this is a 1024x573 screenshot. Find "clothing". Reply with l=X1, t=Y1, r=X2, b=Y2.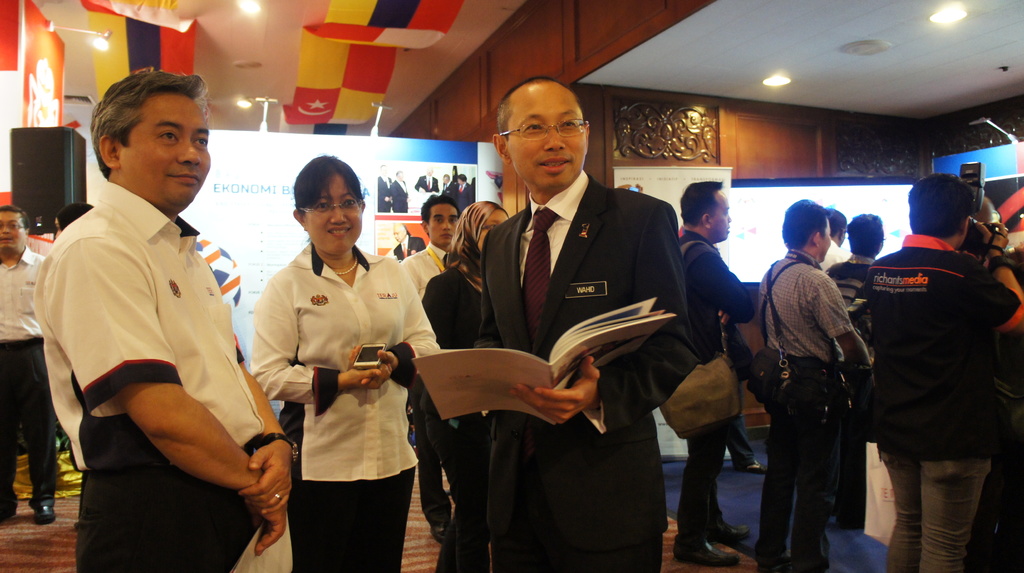
l=444, t=180, r=454, b=197.
